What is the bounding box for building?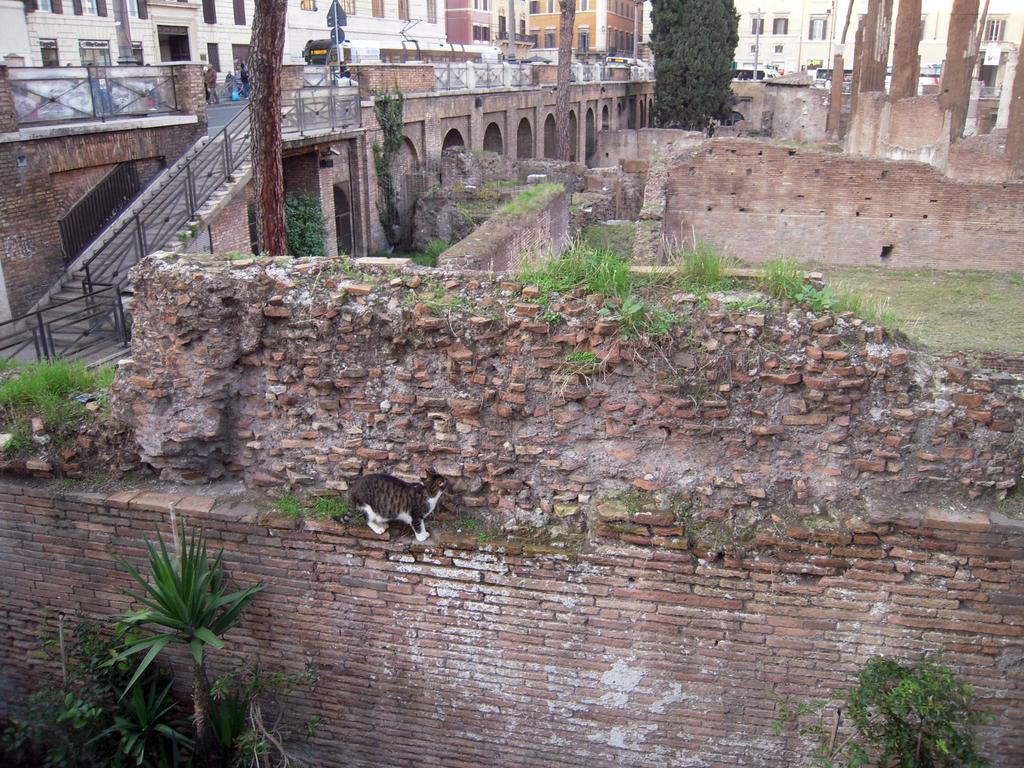
{"left": 0, "top": 0, "right": 1023, "bottom": 388}.
